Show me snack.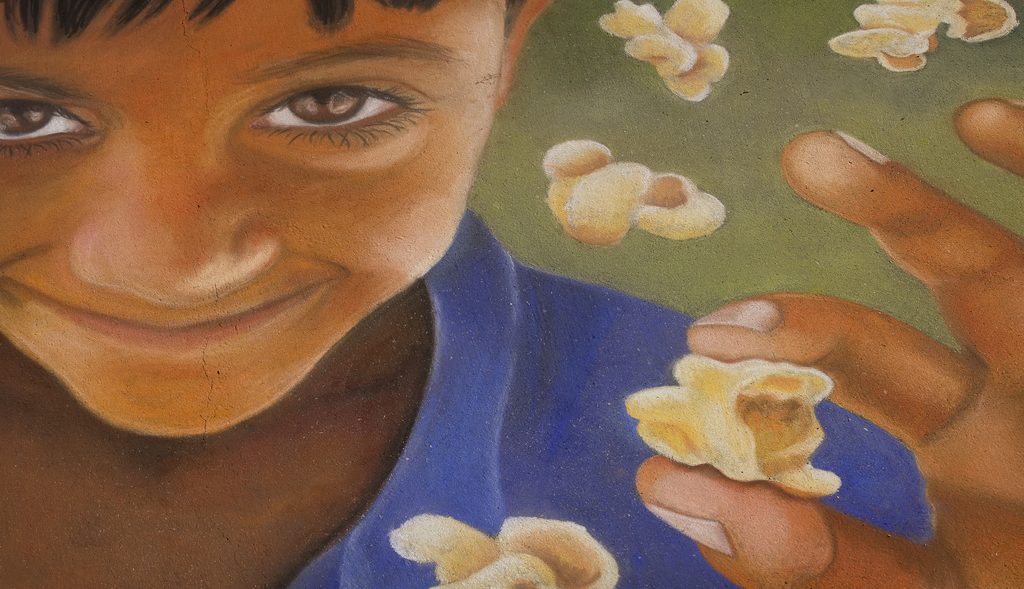
snack is here: [588,0,737,106].
